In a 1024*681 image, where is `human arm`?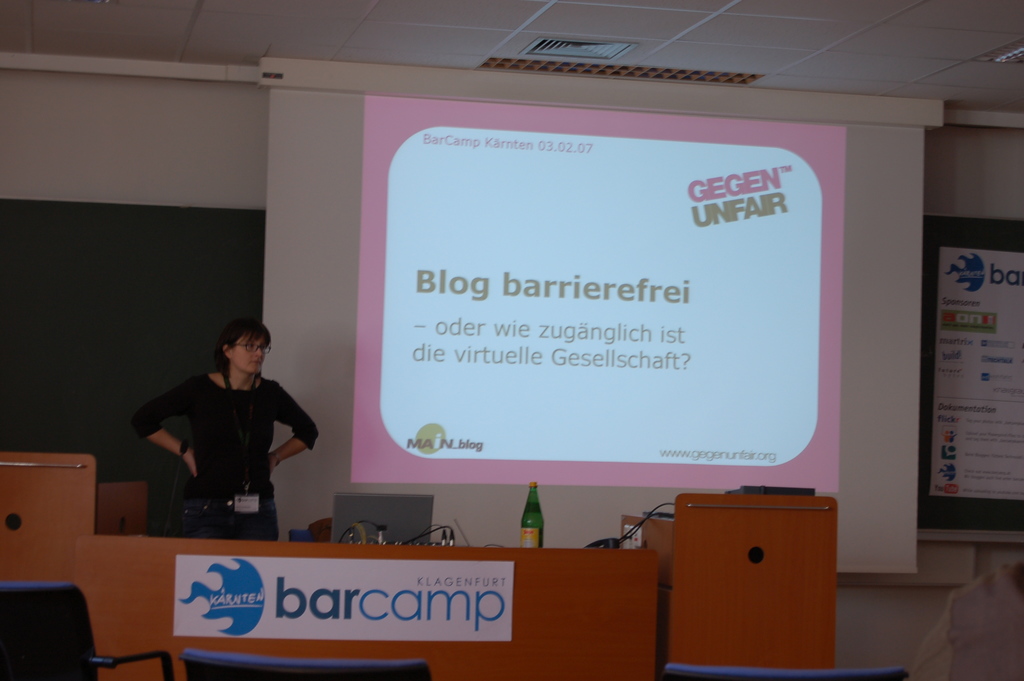
(x1=271, y1=375, x2=312, y2=482).
